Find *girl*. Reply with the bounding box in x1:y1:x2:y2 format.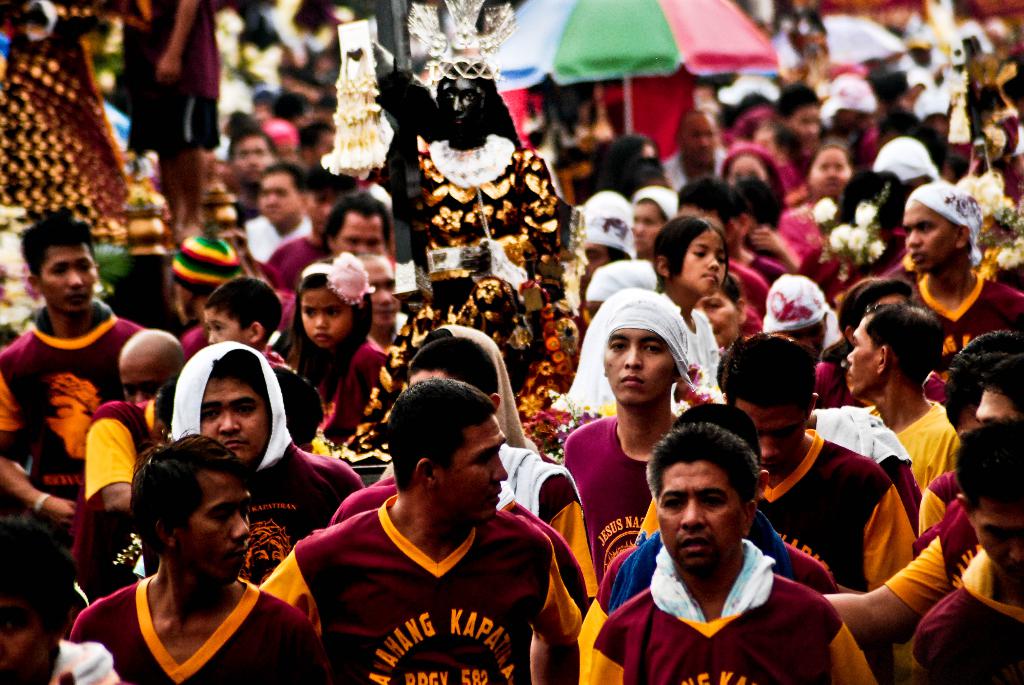
652:218:727:385.
